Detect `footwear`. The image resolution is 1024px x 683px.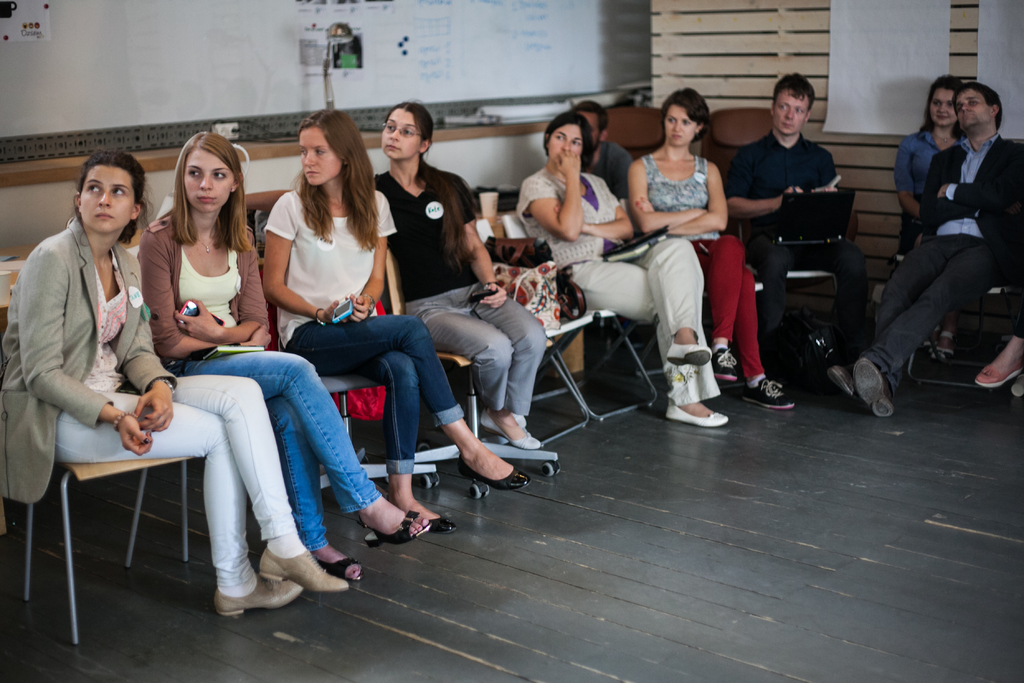
[711, 343, 741, 382].
